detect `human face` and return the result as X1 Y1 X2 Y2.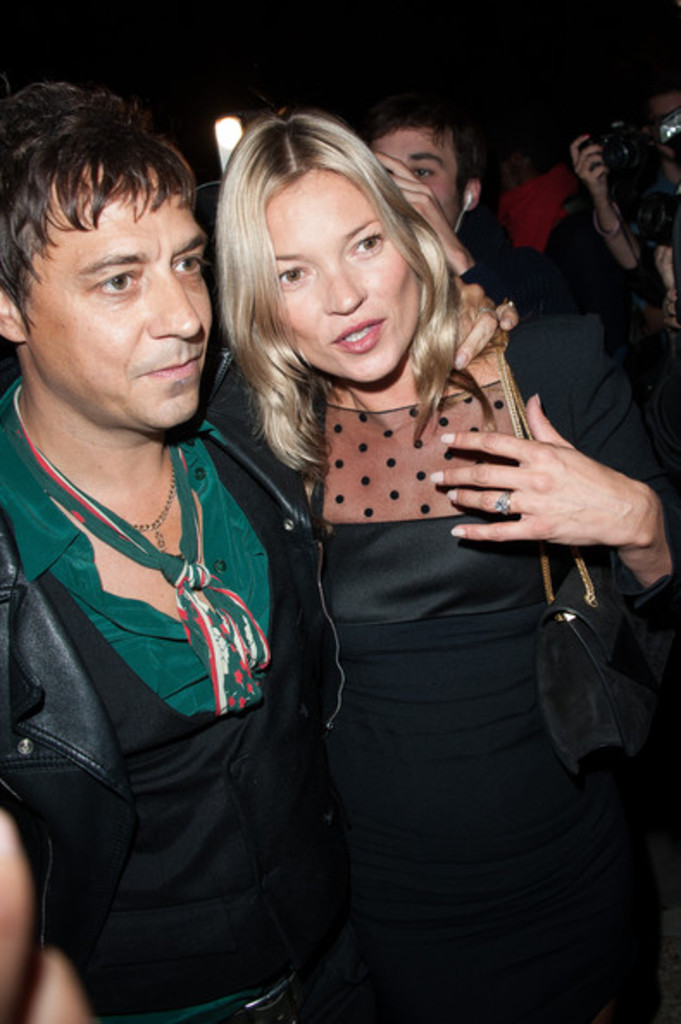
384 121 465 252.
